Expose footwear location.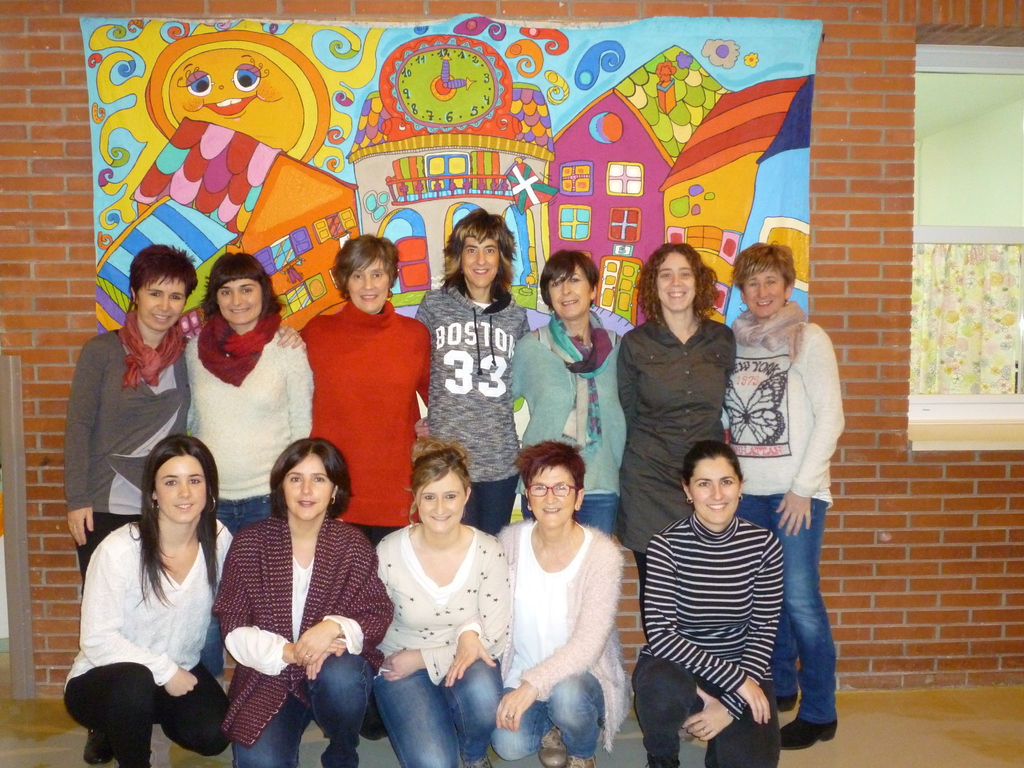
Exposed at Rect(464, 753, 492, 767).
